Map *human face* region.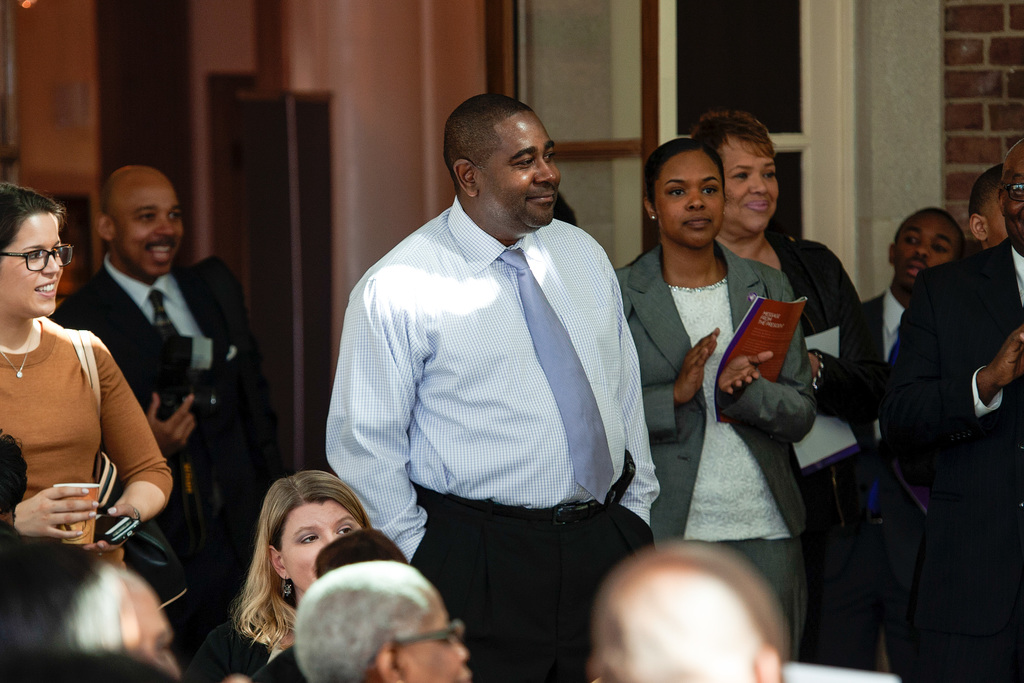
Mapped to box(886, 214, 948, 281).
